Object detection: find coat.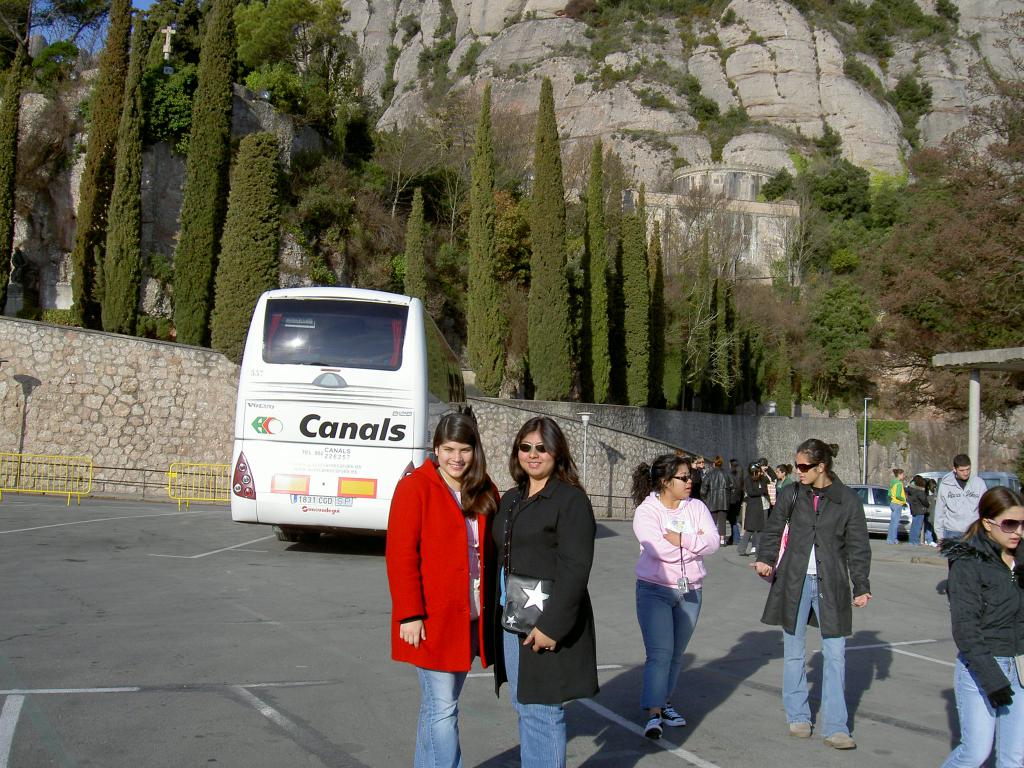
<box>382,453,498,668</box>.
